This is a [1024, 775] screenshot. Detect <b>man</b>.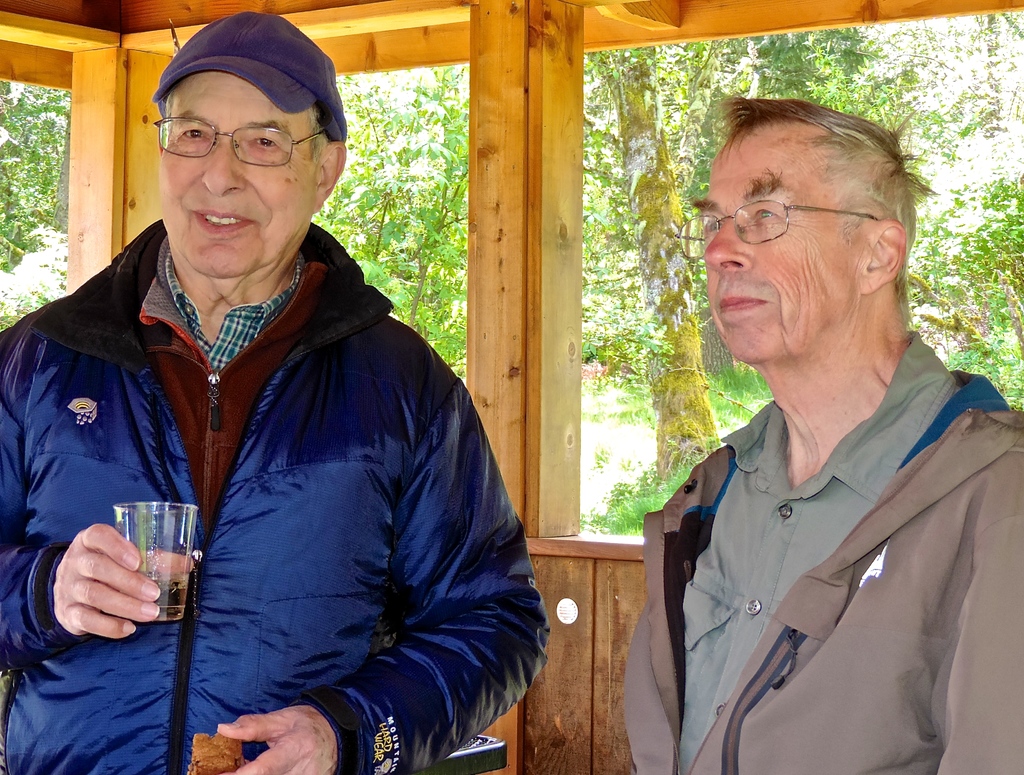
left=0, top=10, right=553, bottom=774.
